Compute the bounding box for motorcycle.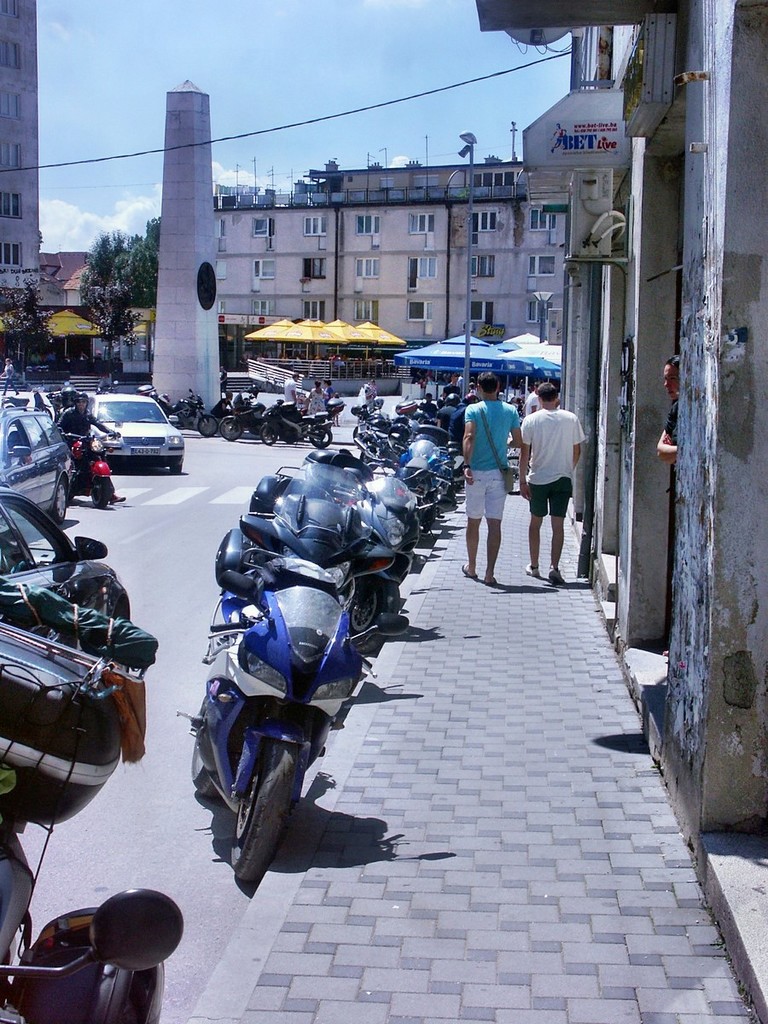
0 625 180 1021.
